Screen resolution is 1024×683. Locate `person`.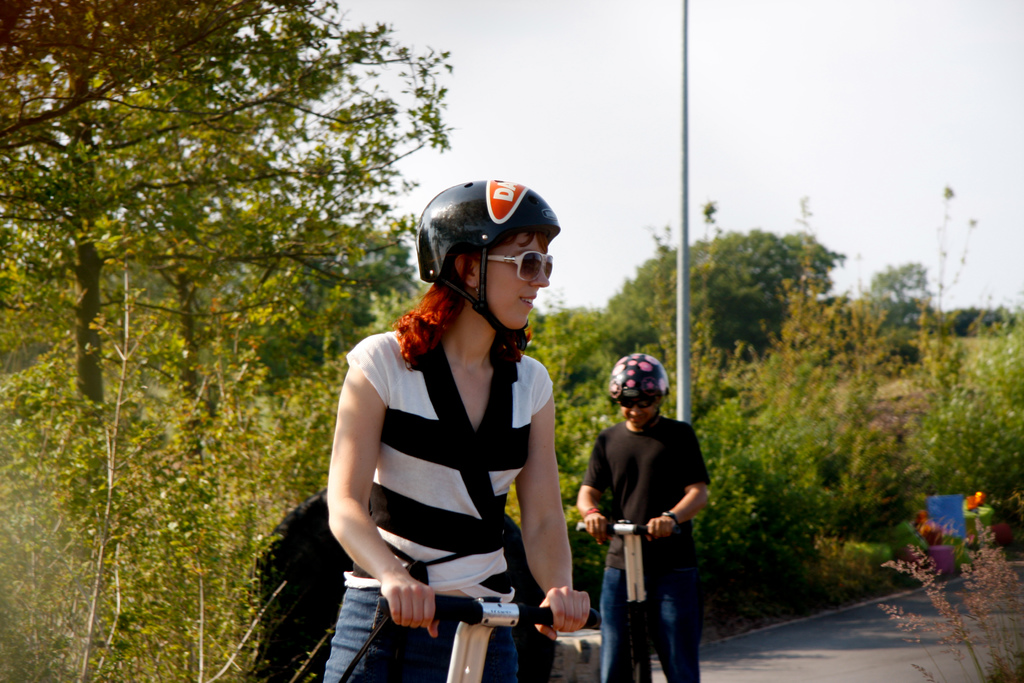
(579, 349, 715, 682).
